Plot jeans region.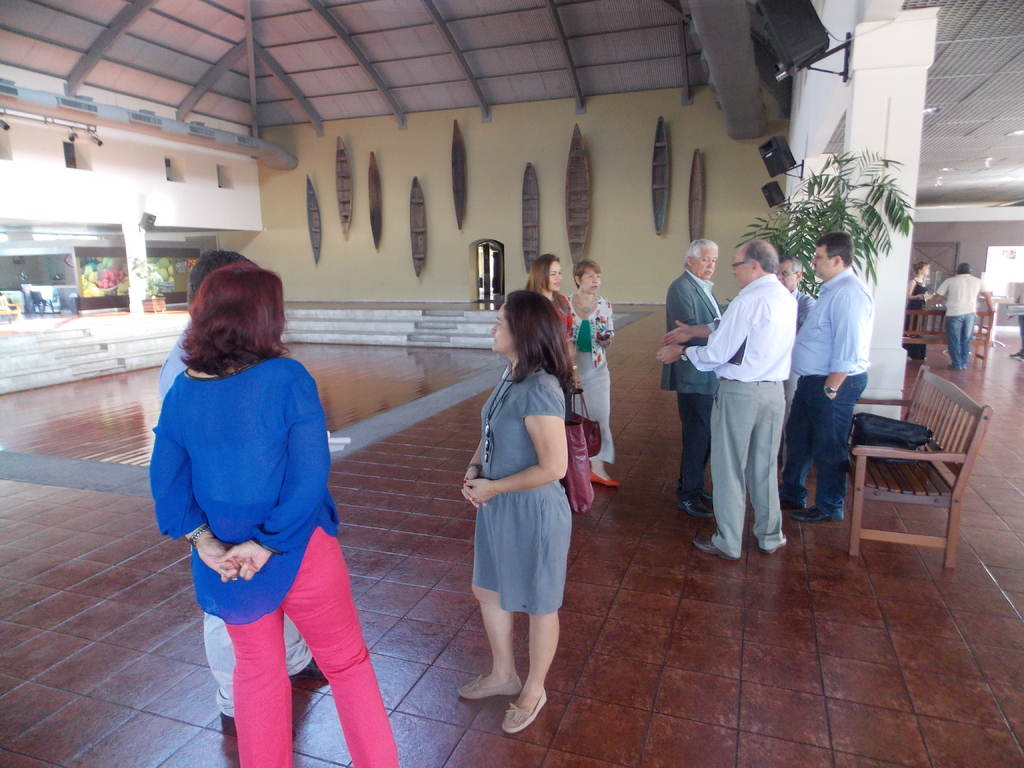
Plotted at 671, 397, 715, 503.
